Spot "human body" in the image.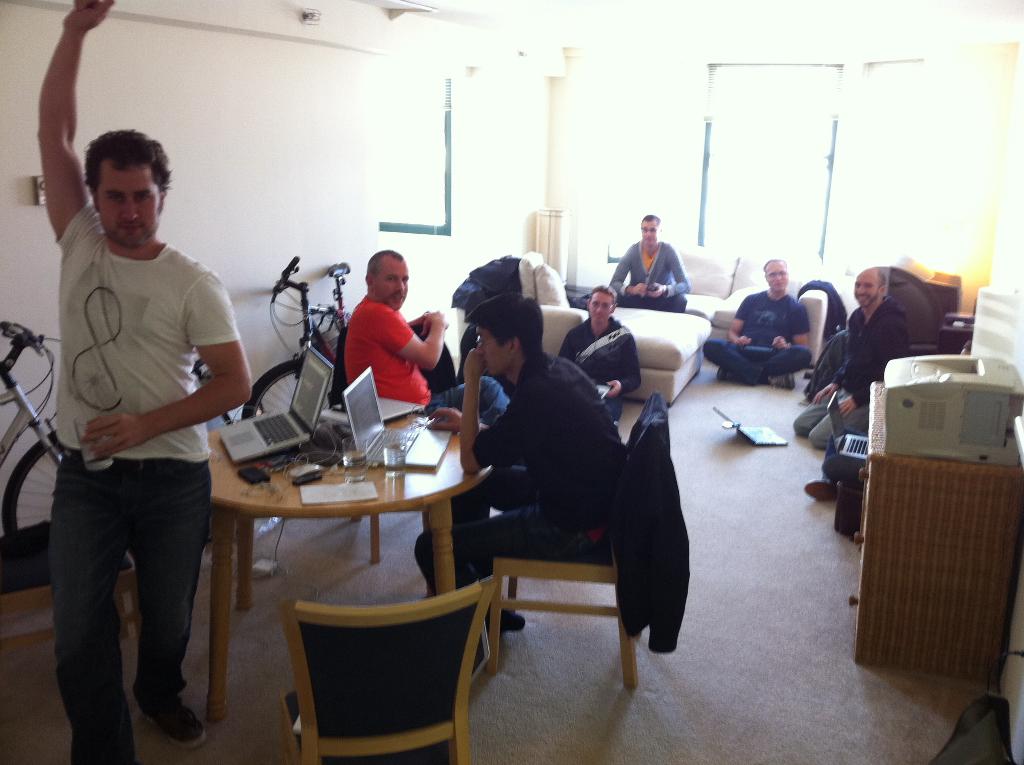
"human body" found at <region>792, 297, 915, 451</region>.
